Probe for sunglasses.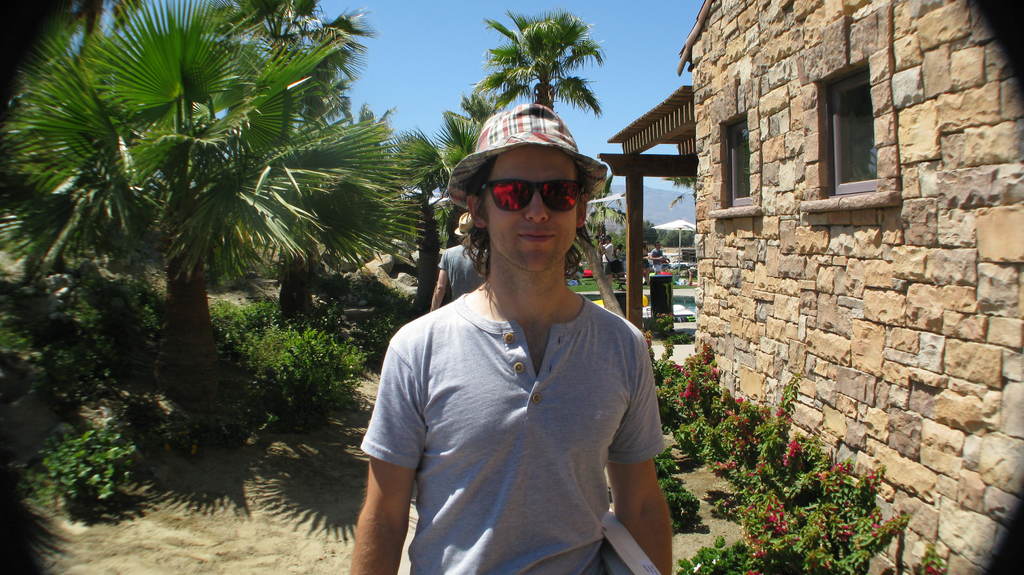
Probe result: detection(481, 181, 584, 211).
